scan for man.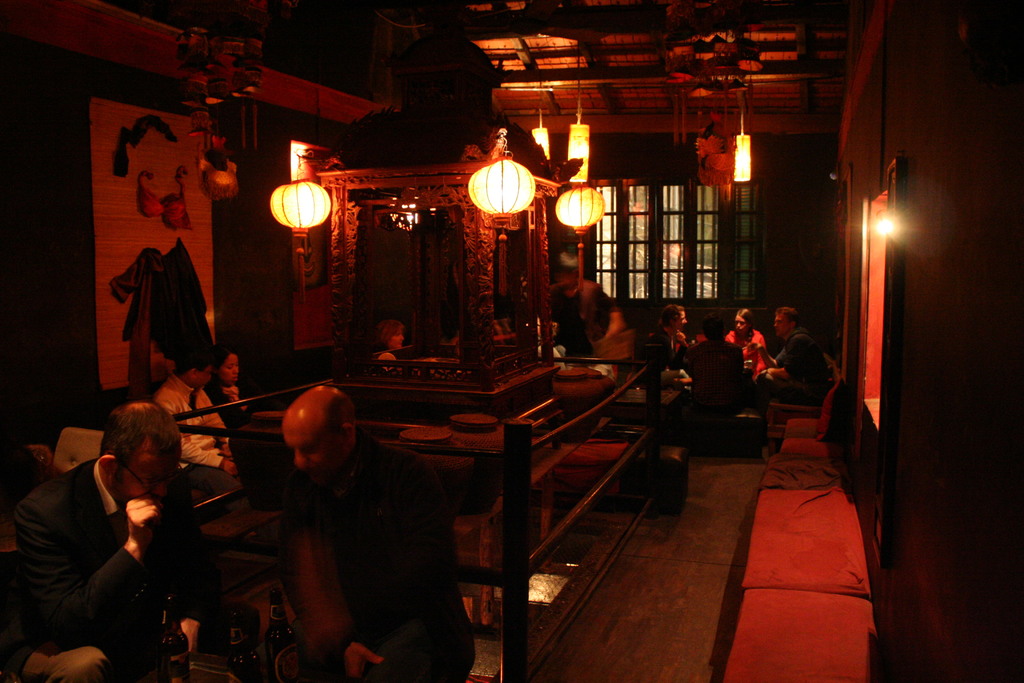
Scan result: x1=682 y1=307 x2=751 y2=412.
